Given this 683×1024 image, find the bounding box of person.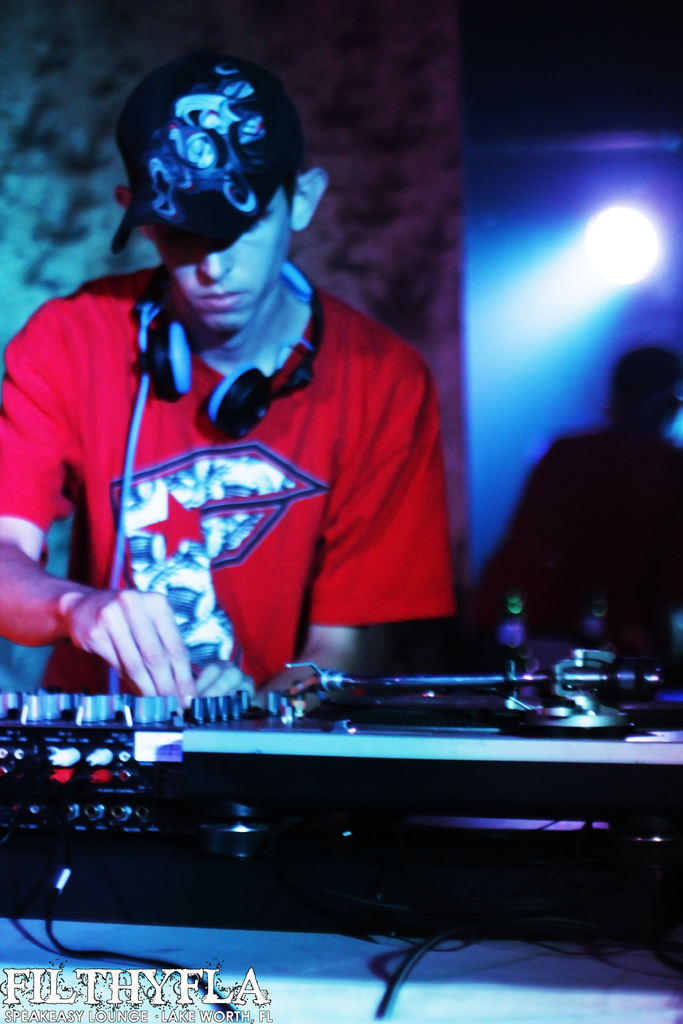
(x1=0, y1=36, x2=461, y2=705).
